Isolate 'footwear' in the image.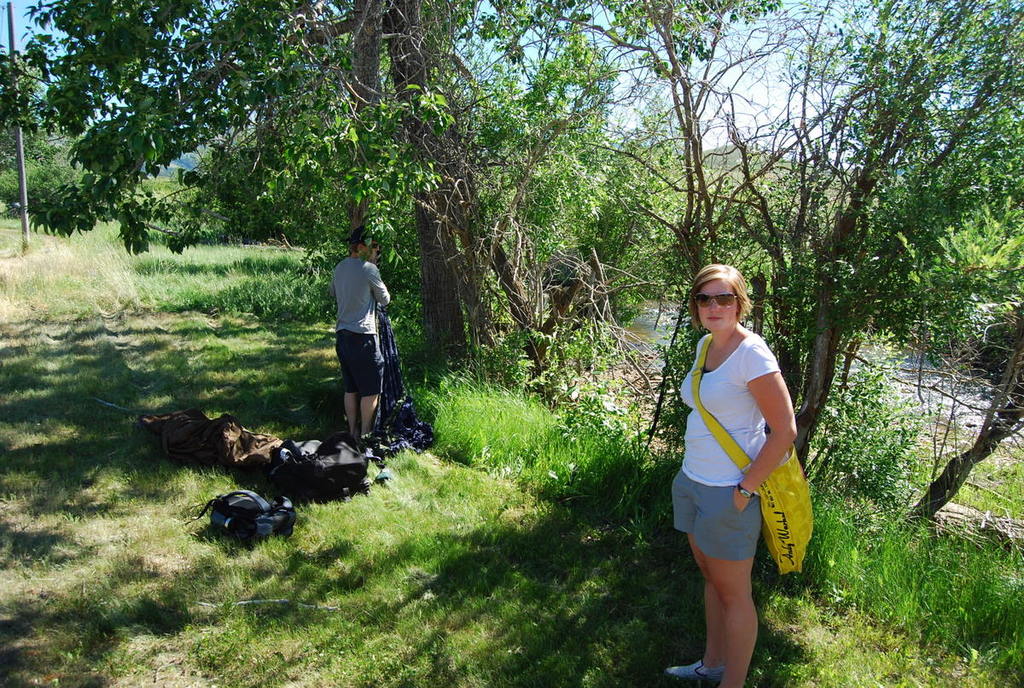
Isolated region: (360,428,389,448).
